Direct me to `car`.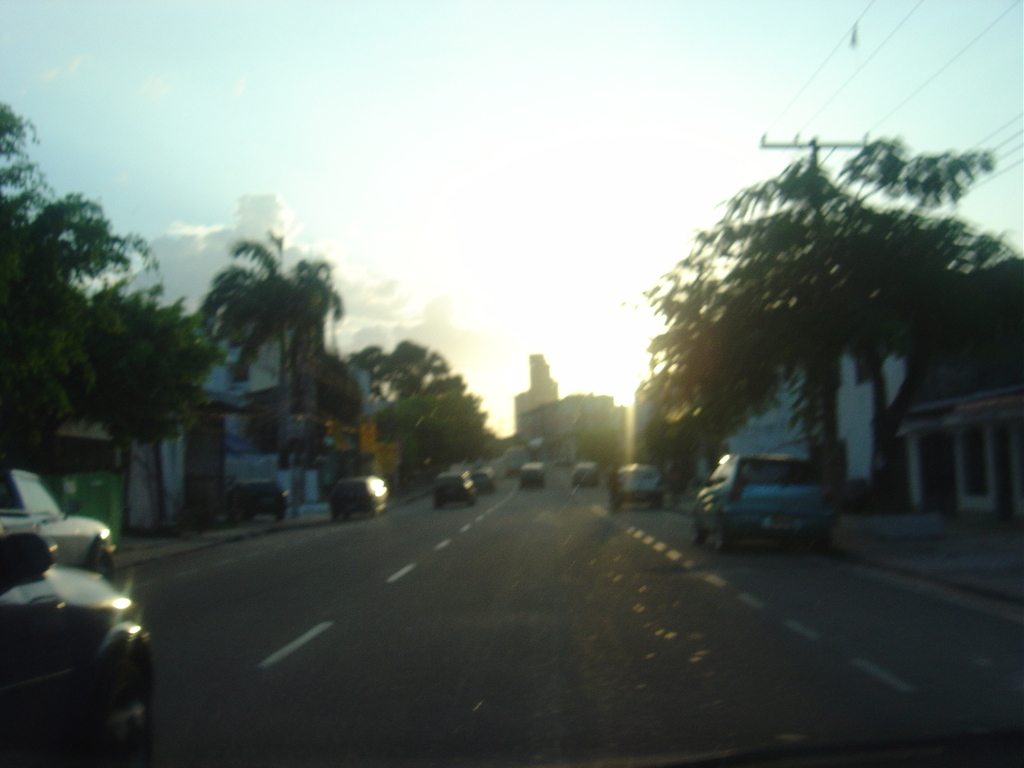
Direction: box=[221, 479, 287, 522].
